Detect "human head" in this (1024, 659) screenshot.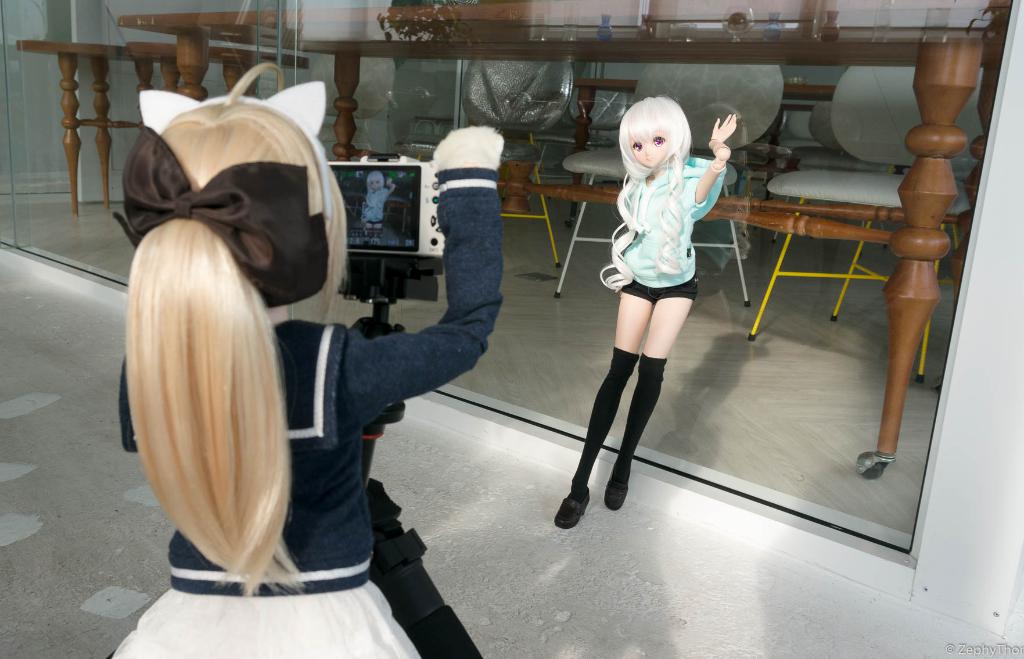
Detection: [left=116, top=93, right=339, bottom=303].
